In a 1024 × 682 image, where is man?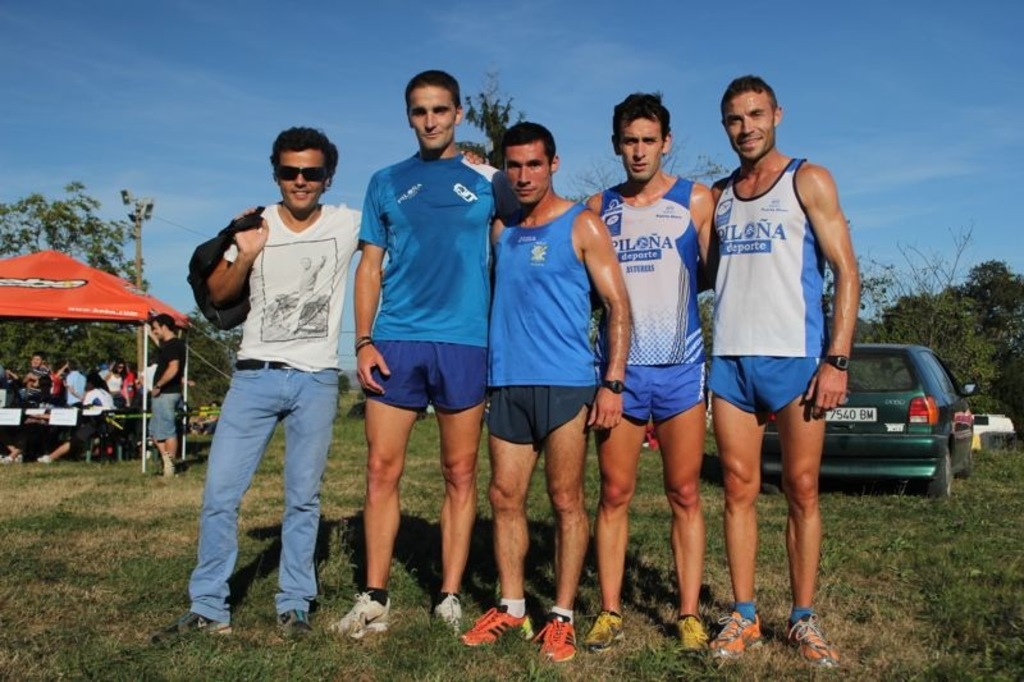
region(576, 92, 717, 668).
